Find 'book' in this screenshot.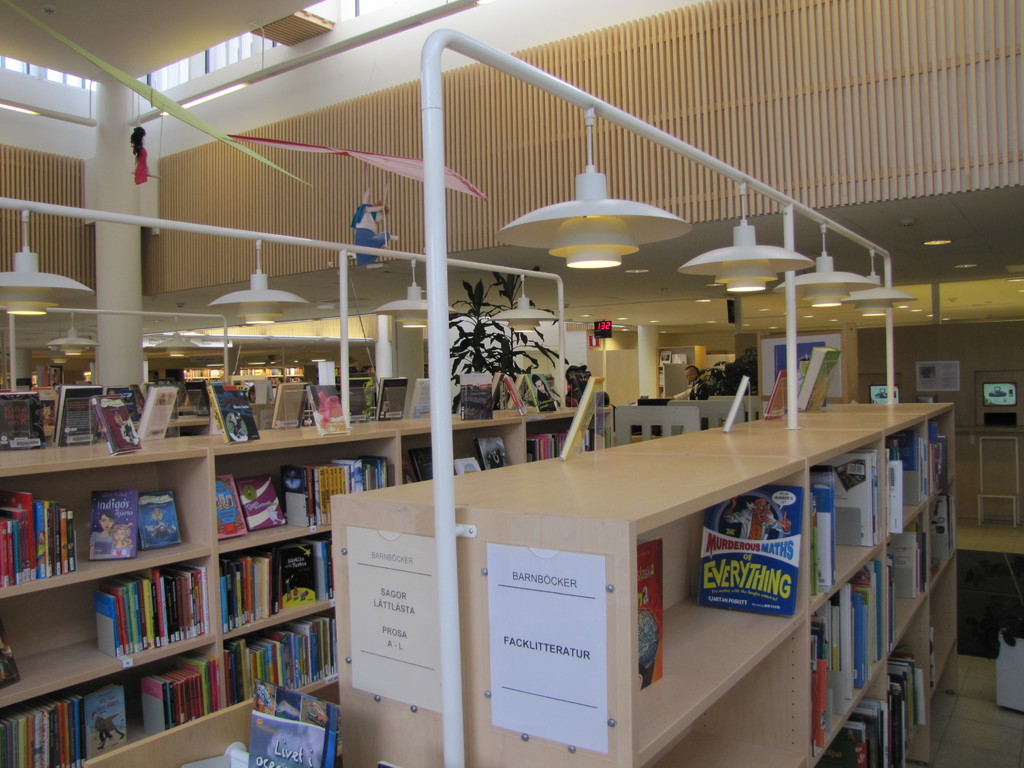
The bounding box for 'book' is locate(82, 683, 131, 760).
